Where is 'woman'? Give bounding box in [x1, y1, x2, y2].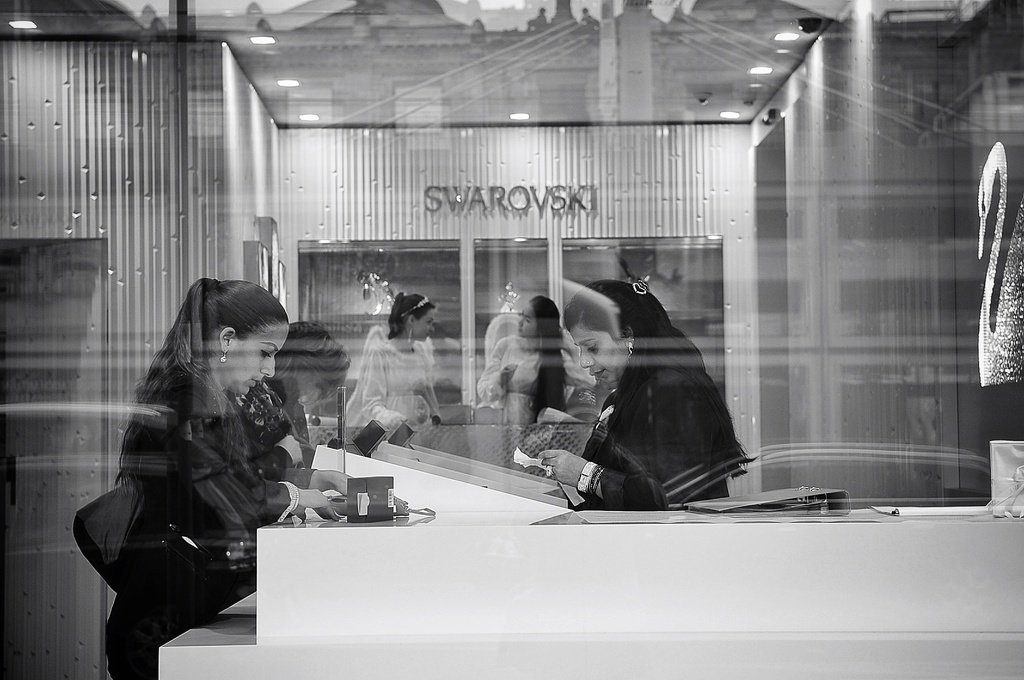
[88, 269, 348, 679].
